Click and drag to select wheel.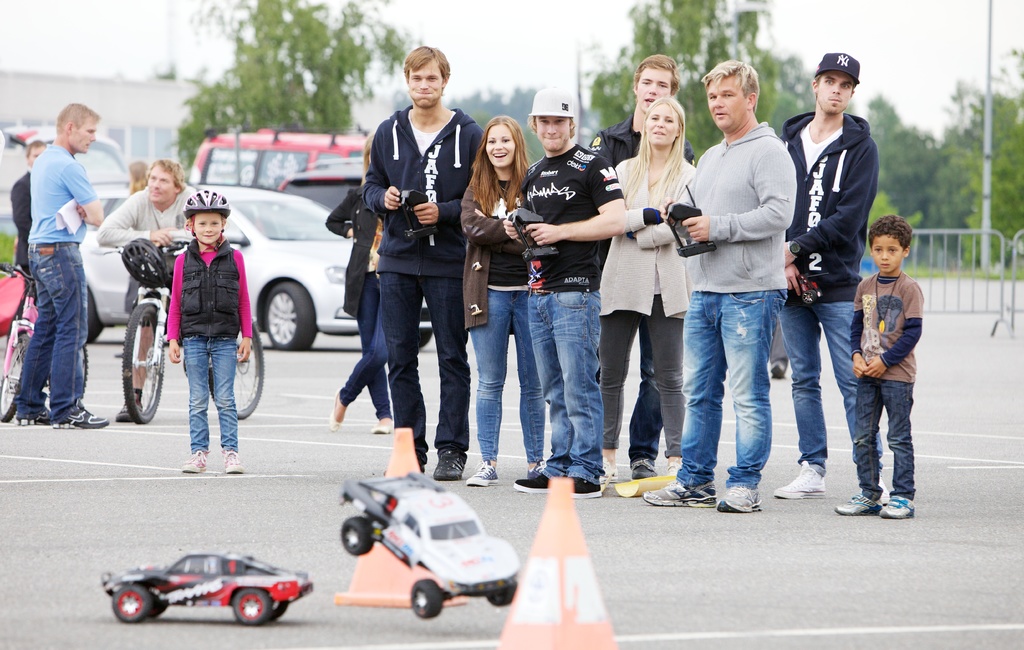
Selection: locate(206, 319, 262, 419).
